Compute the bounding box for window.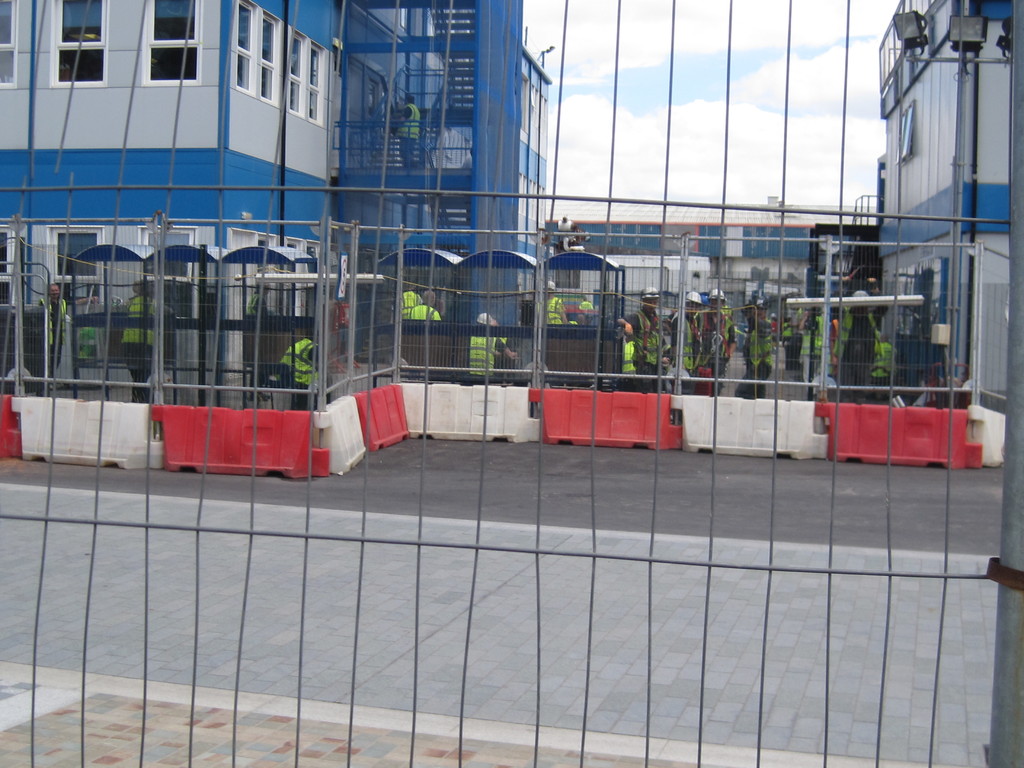
<box>136,0,200,38</box>.
